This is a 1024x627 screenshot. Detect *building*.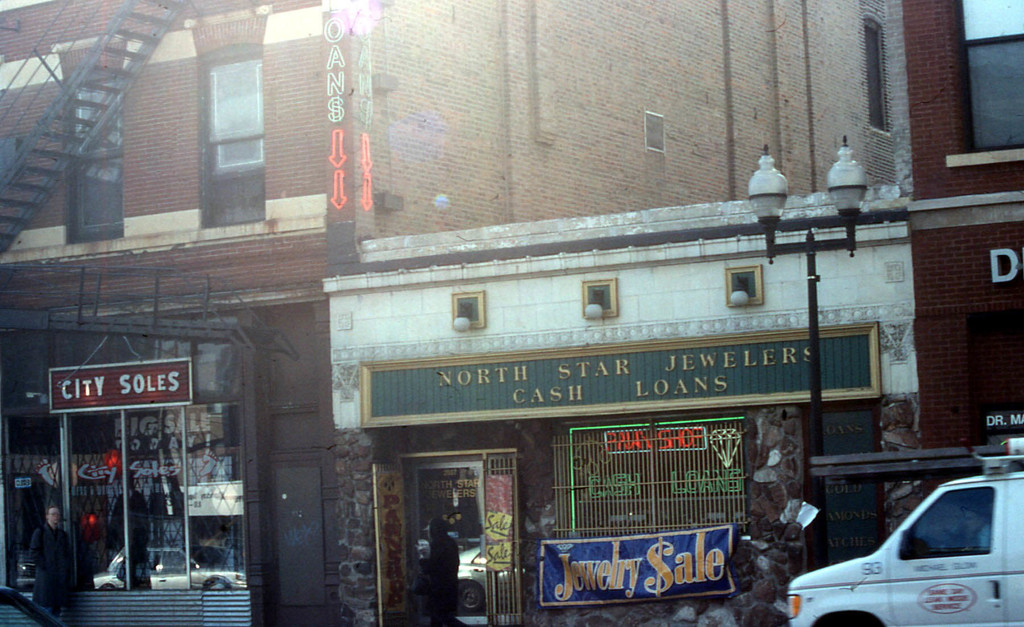
x1=913, y1=0, x2=1023, y2=512.
